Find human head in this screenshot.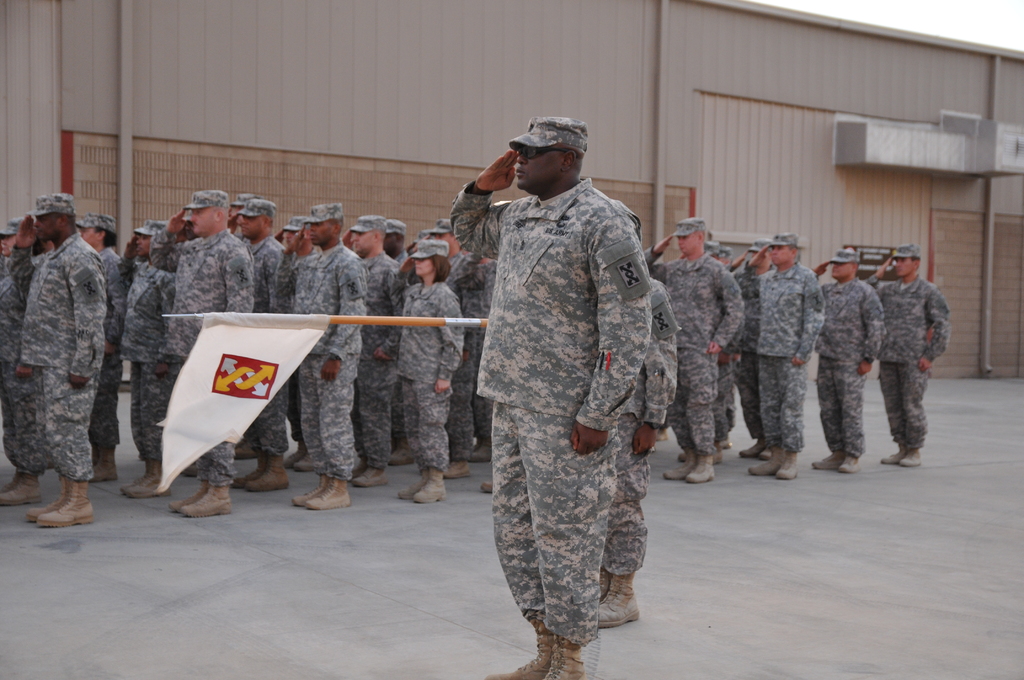
The bounding box for human head is <box>305,204,343,243</box>.
